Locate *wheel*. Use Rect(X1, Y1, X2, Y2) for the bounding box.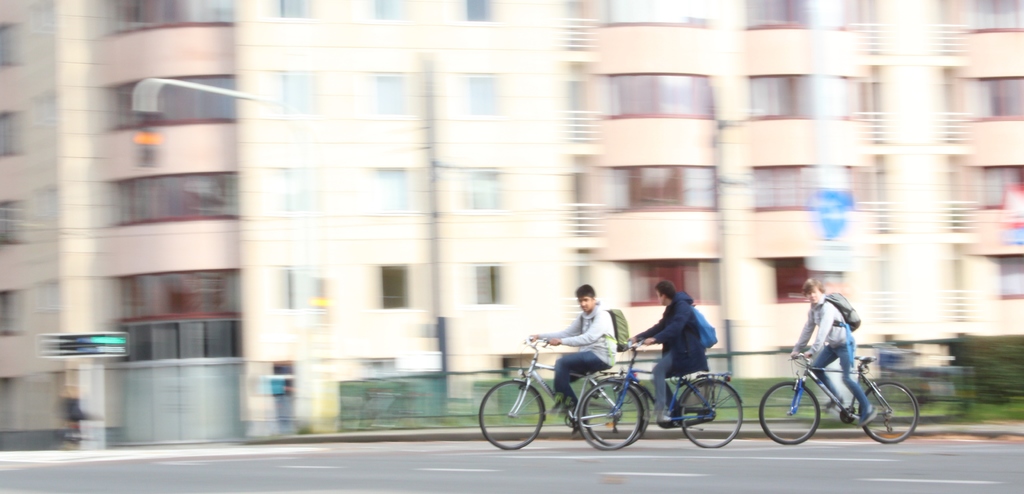
Rect(583, 381, 653, 449).
